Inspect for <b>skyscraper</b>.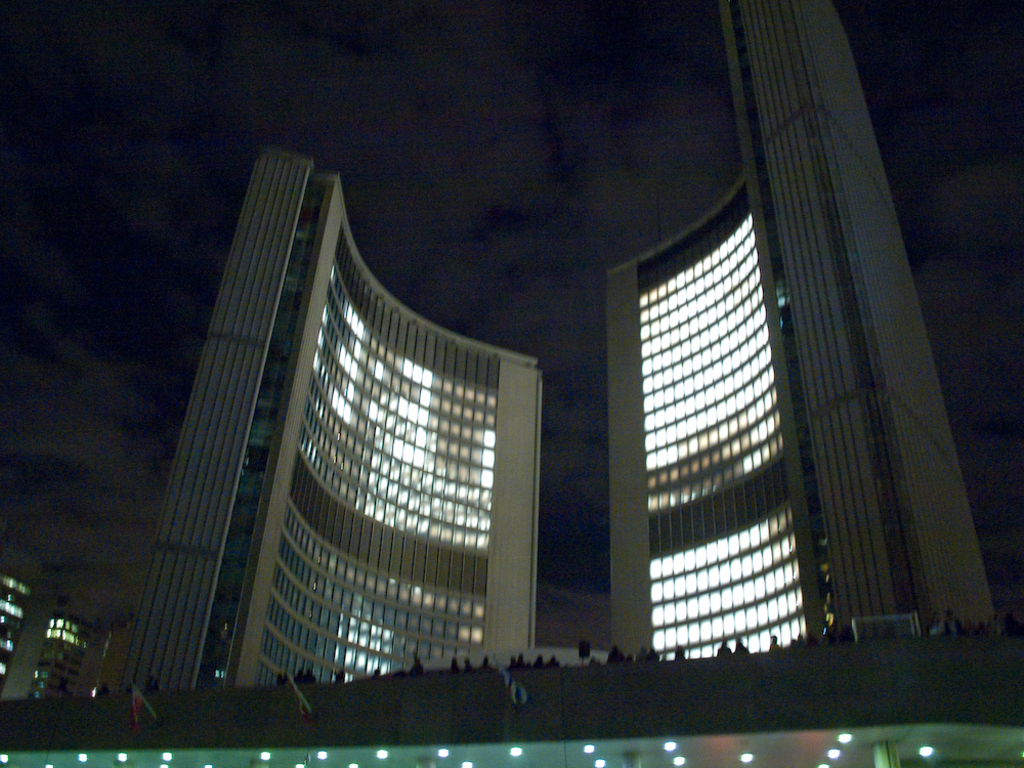
Inspection: bbox=(118, 132, 548, 702).
